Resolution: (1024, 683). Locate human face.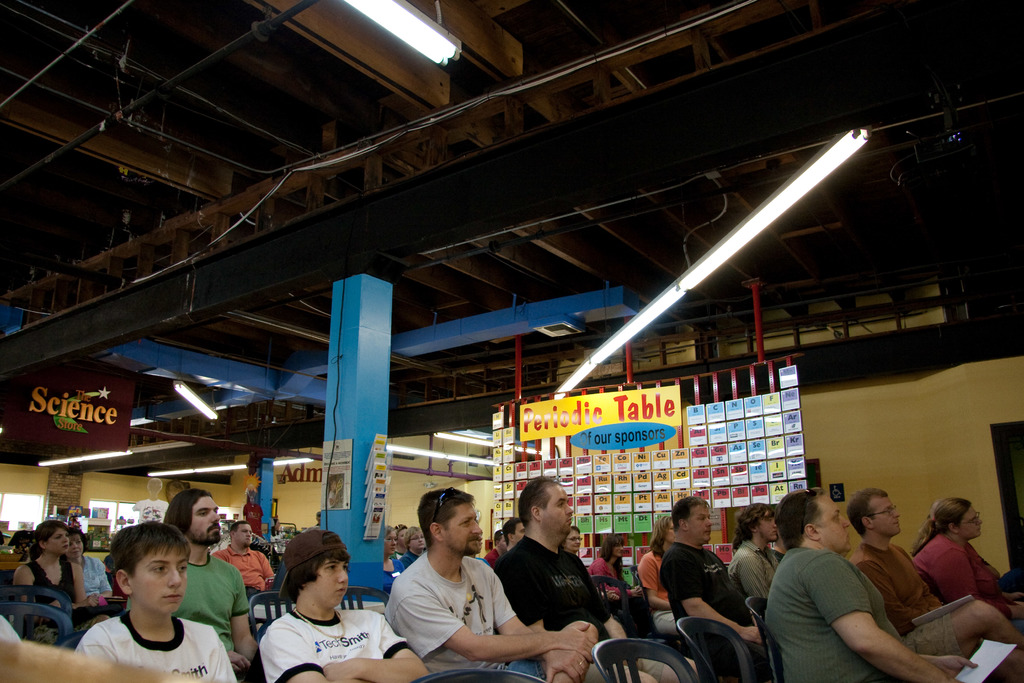
383/529/393/555.
